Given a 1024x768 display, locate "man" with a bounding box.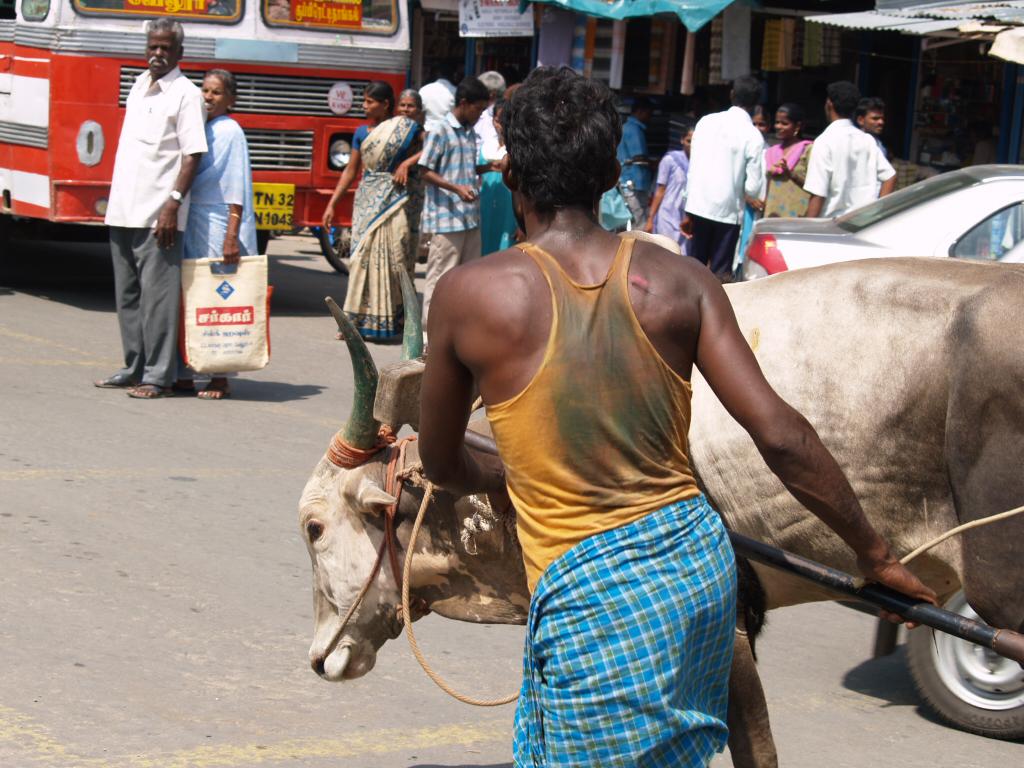
Located: box(687, 74, 762, 284).
